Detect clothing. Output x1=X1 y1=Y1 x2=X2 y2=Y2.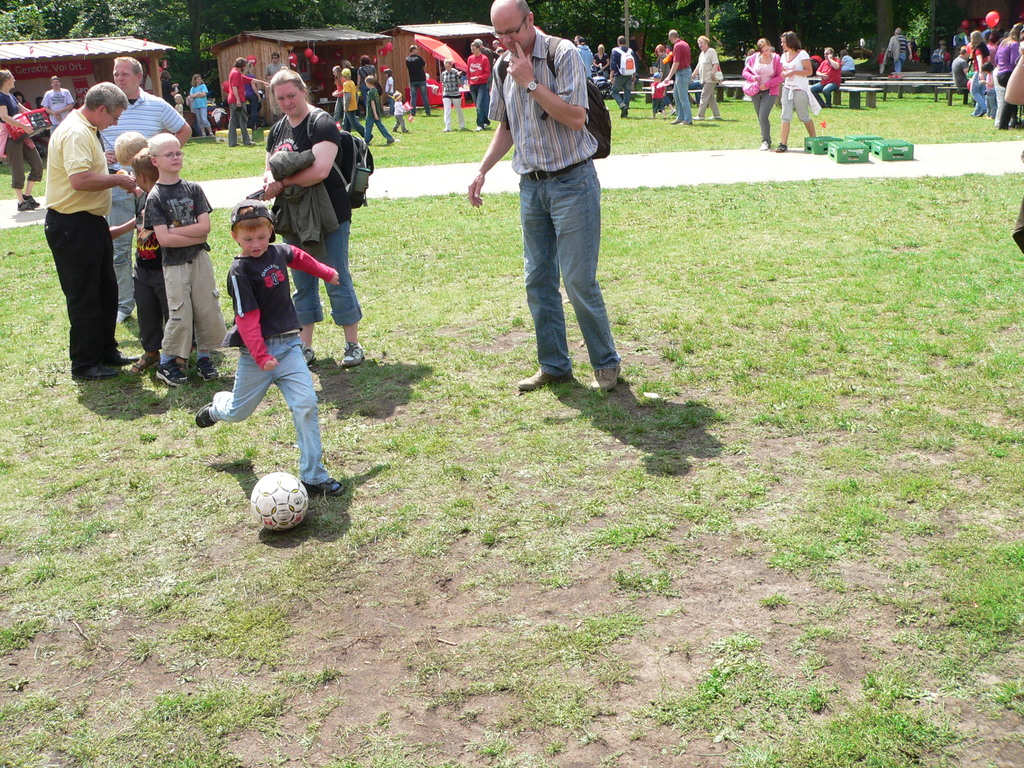
x1=255 y1=104 x2=372 y2=325.
